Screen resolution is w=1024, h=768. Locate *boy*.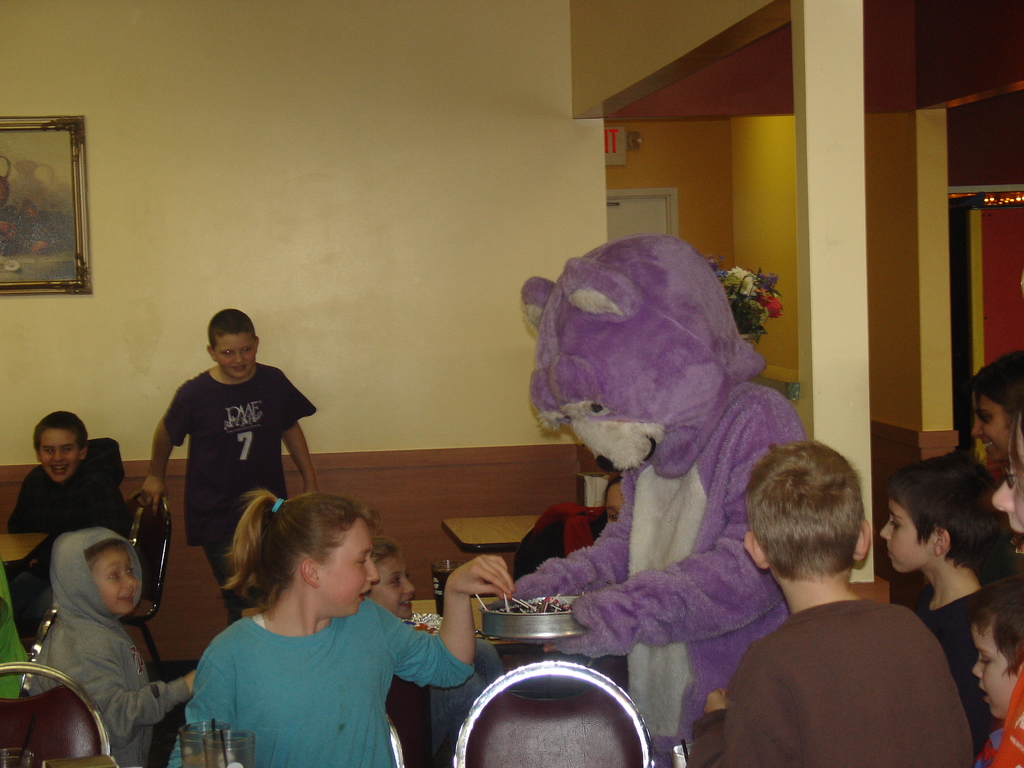
x1=976, y1=581, x2=1023, y2=767.
